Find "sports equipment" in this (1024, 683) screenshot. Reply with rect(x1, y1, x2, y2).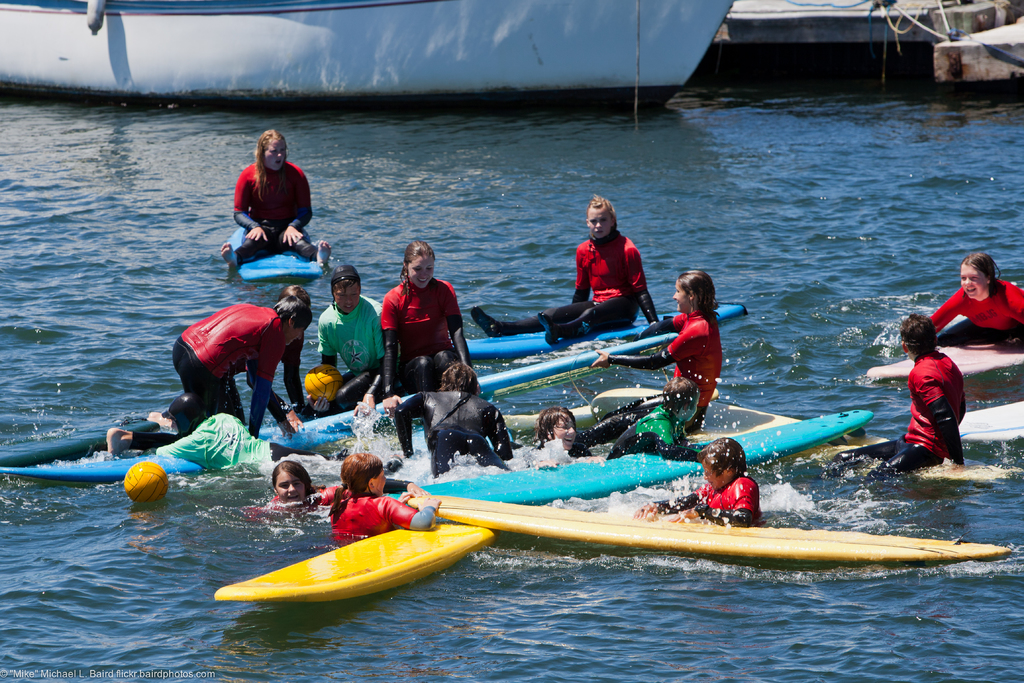
rect(946, 400, 1023, 441).
